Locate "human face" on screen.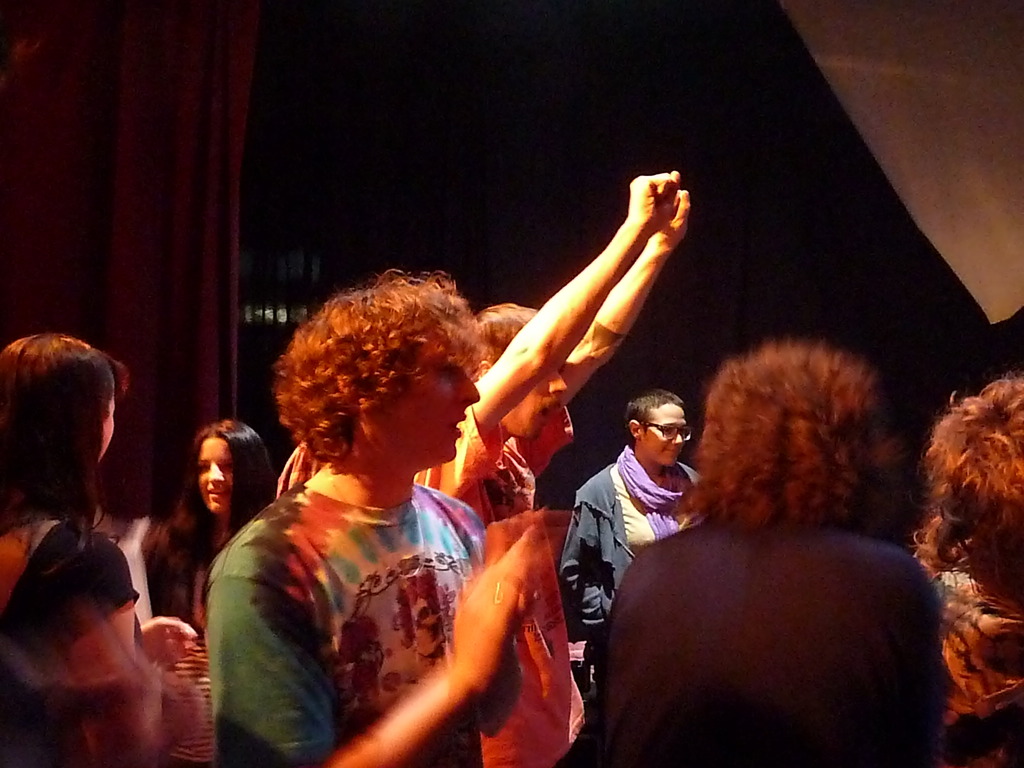
On screen at {"x1": 200, "y1": 438, "x2": 237, "y2": 508}.
